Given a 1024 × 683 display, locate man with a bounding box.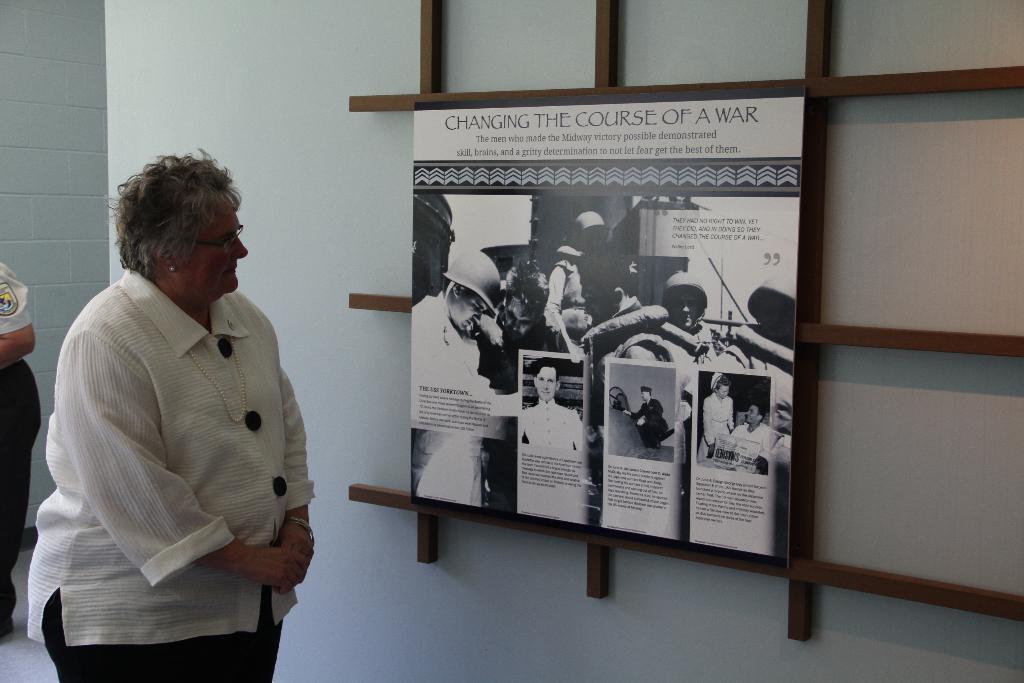
Located: [x1=517, y1=361, x2=585, y2=450].
